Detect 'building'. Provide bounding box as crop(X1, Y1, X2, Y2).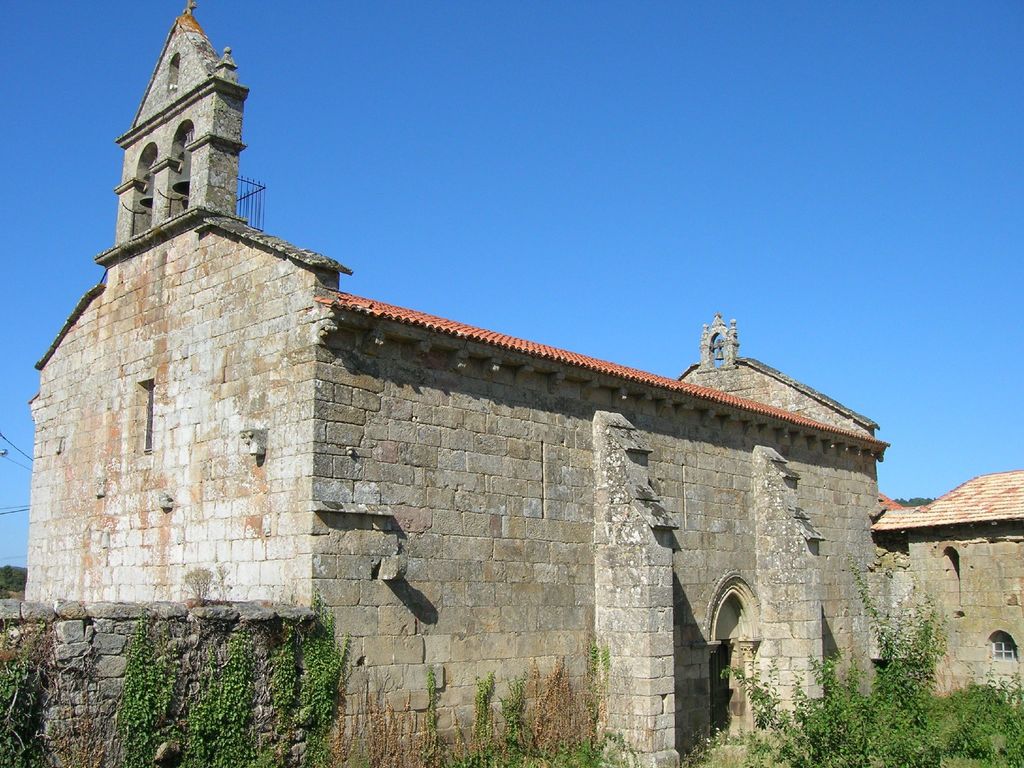
crop(21, 0, 1023, 767).
